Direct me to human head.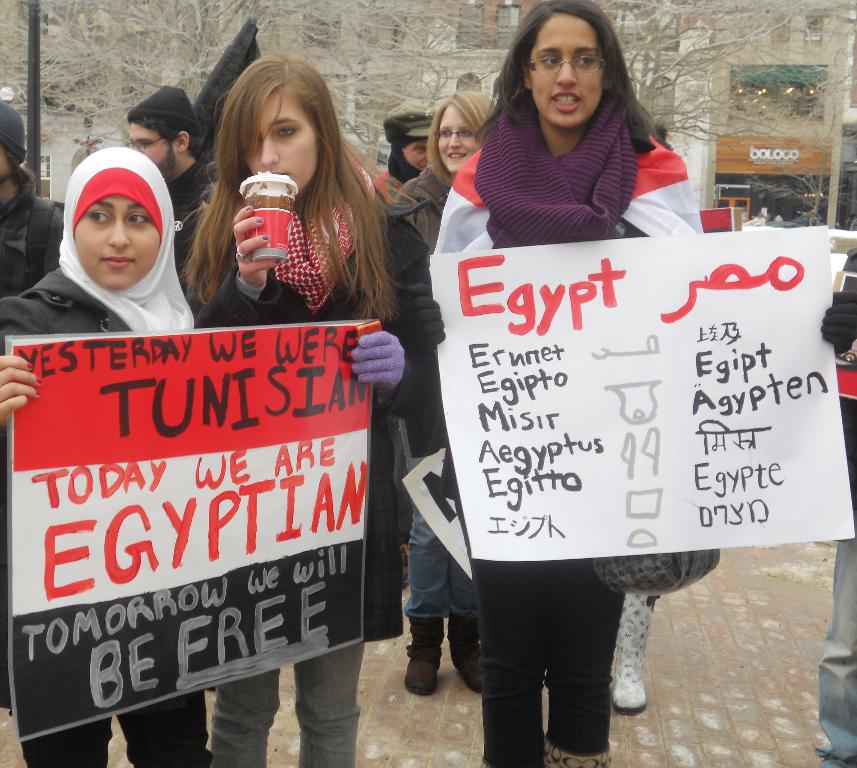
Direction: {"x1": 216, "y1": 53, "x2": 340, "y2": 187}.
